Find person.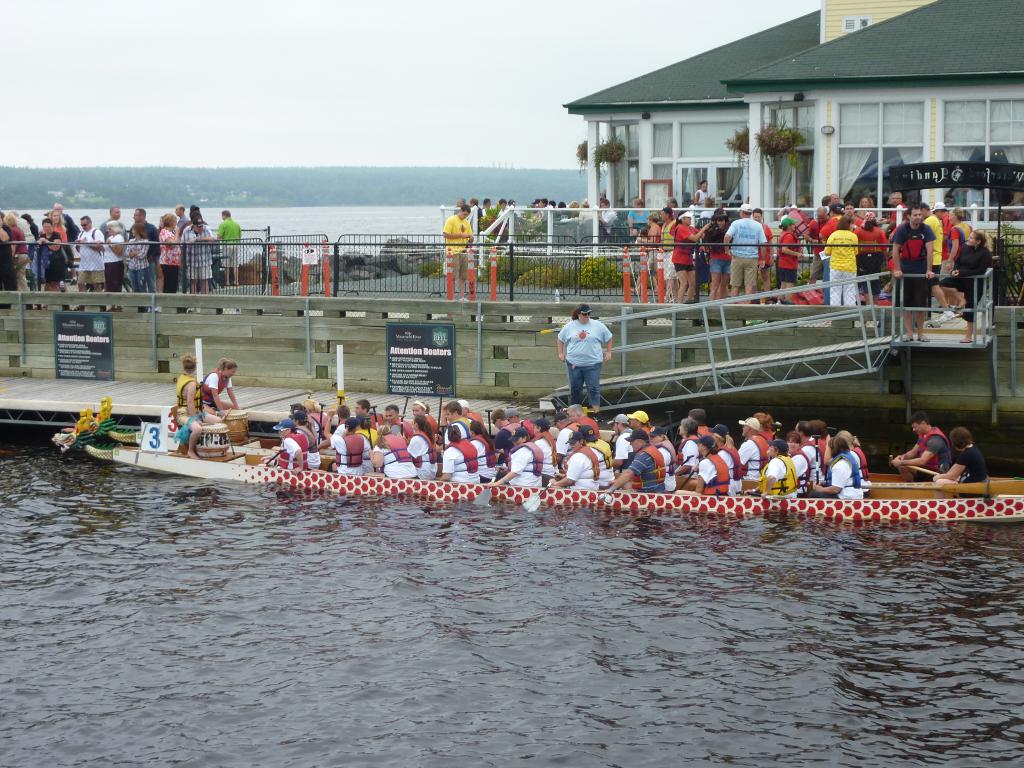
[795,420,827,488].
